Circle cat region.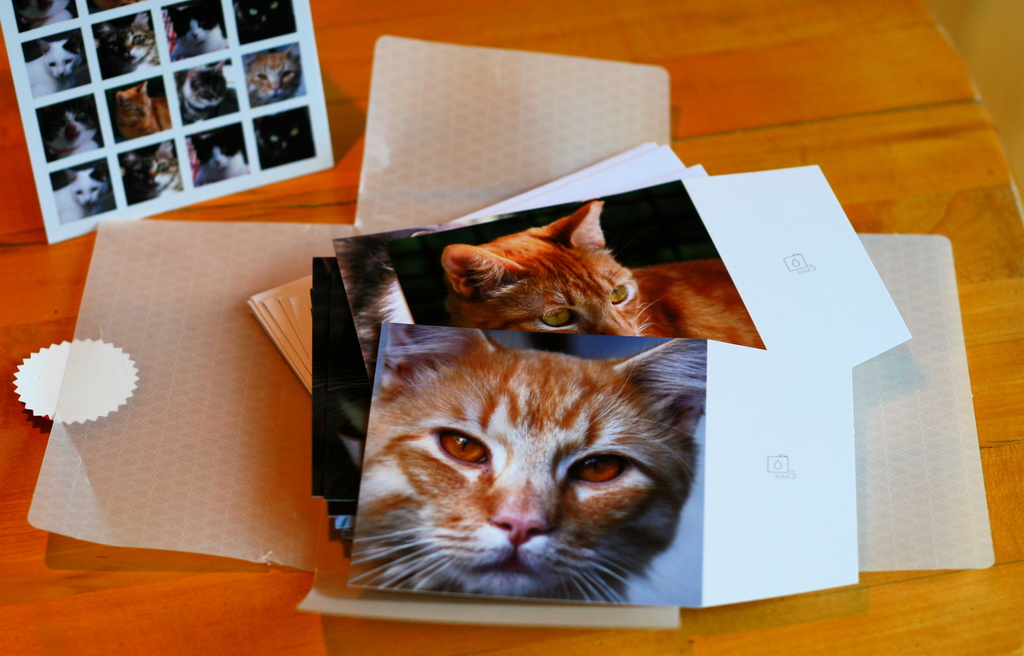
Region: [left=259, top=109, right=324, bottom=168].
